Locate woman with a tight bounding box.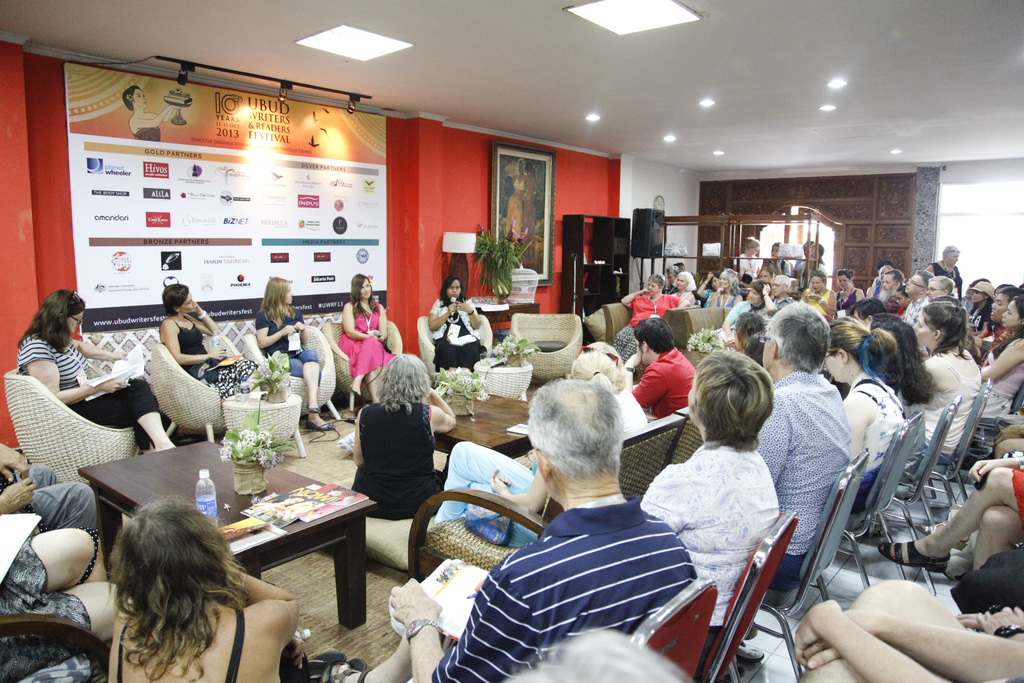
[15, 288, 180, 456].
